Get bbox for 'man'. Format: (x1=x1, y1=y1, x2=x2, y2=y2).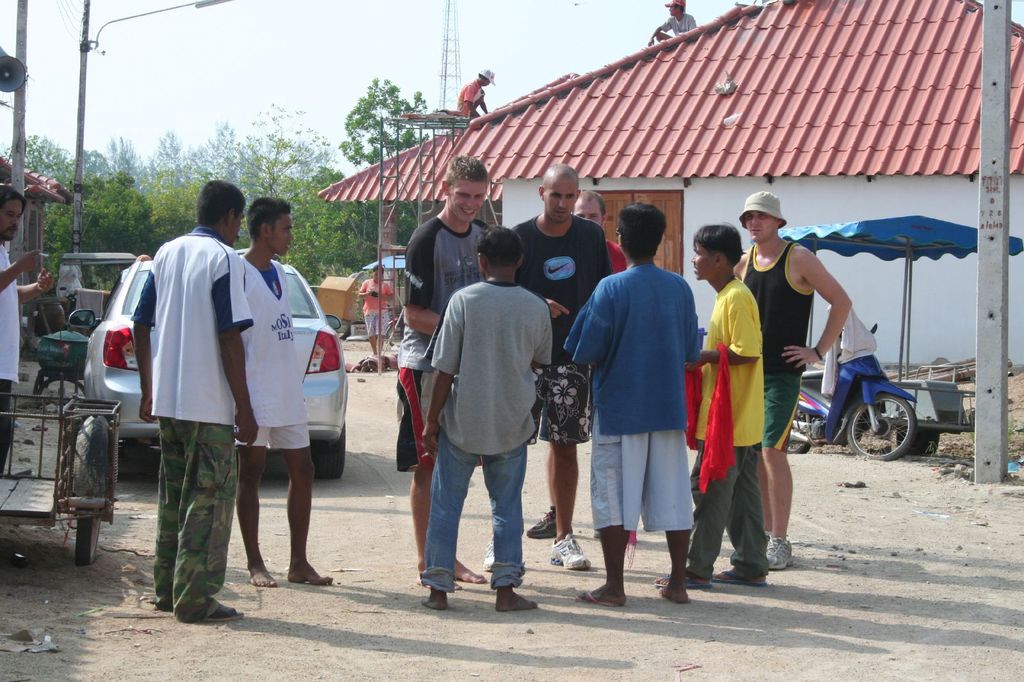
(x1=577, y1=206, x2=706, y2=628).
